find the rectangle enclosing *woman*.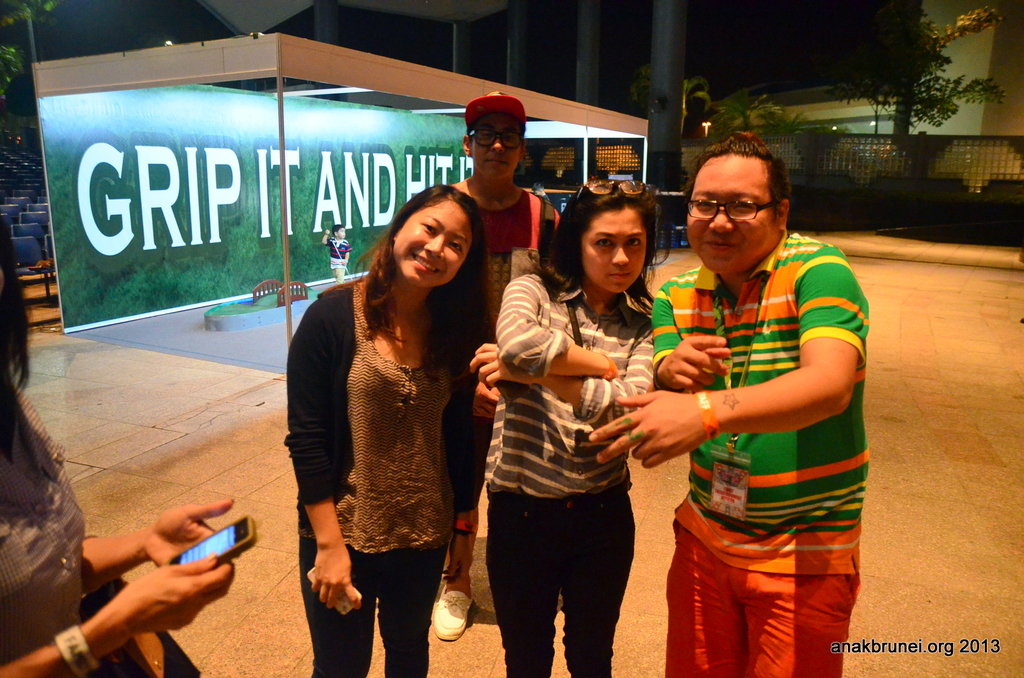
<box>479,171,662,677</box>.
